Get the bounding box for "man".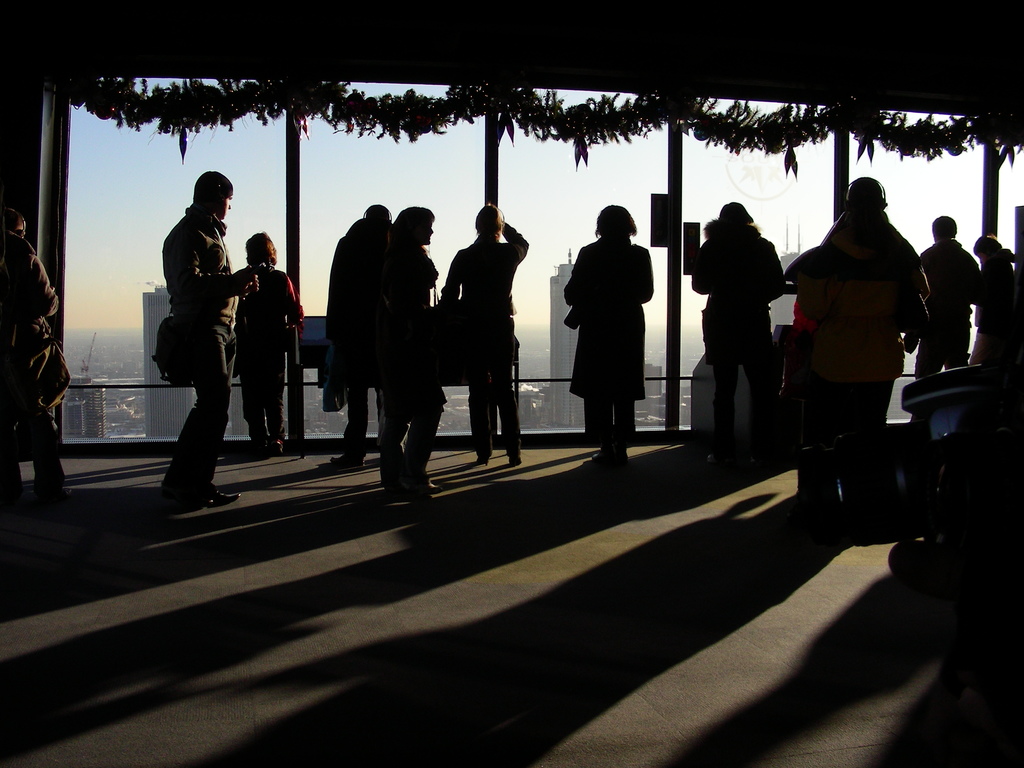
BBox(794, 172, 930, 534).
